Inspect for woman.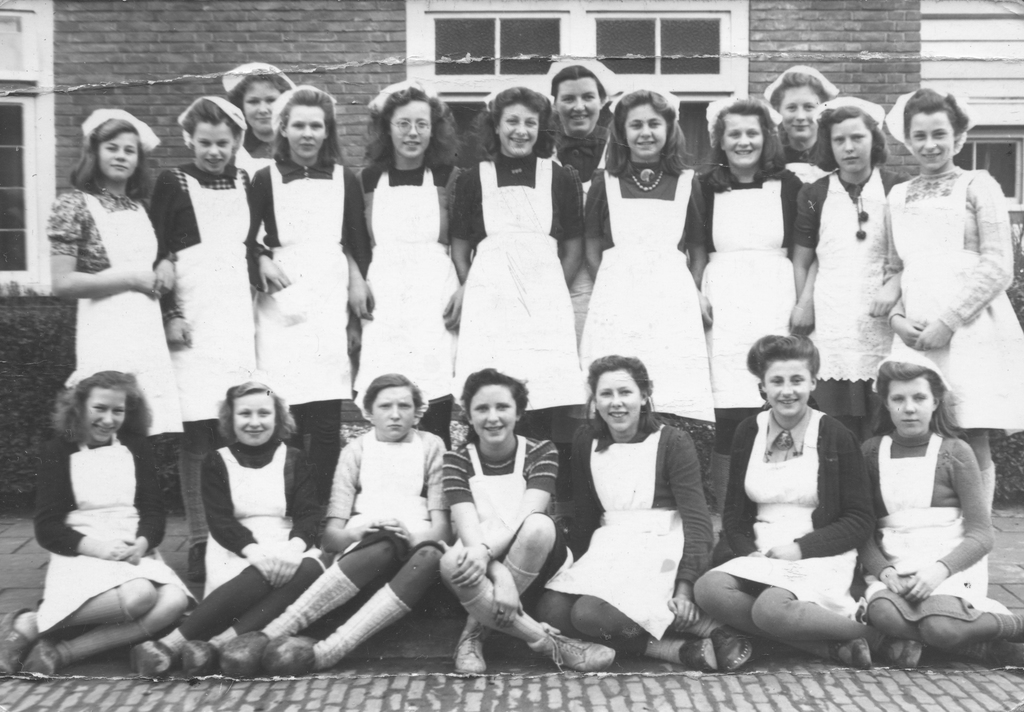
Inspection: [573,85,726,418].
